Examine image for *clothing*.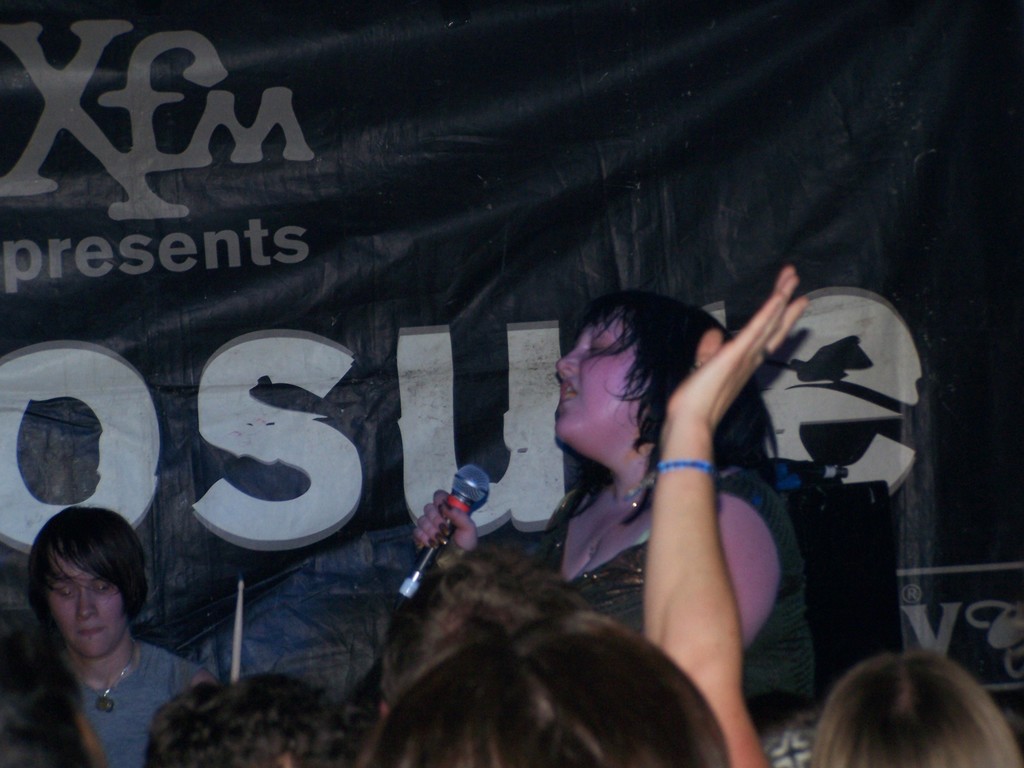
Examination result: bbox=[90, 634, 218, 767].
